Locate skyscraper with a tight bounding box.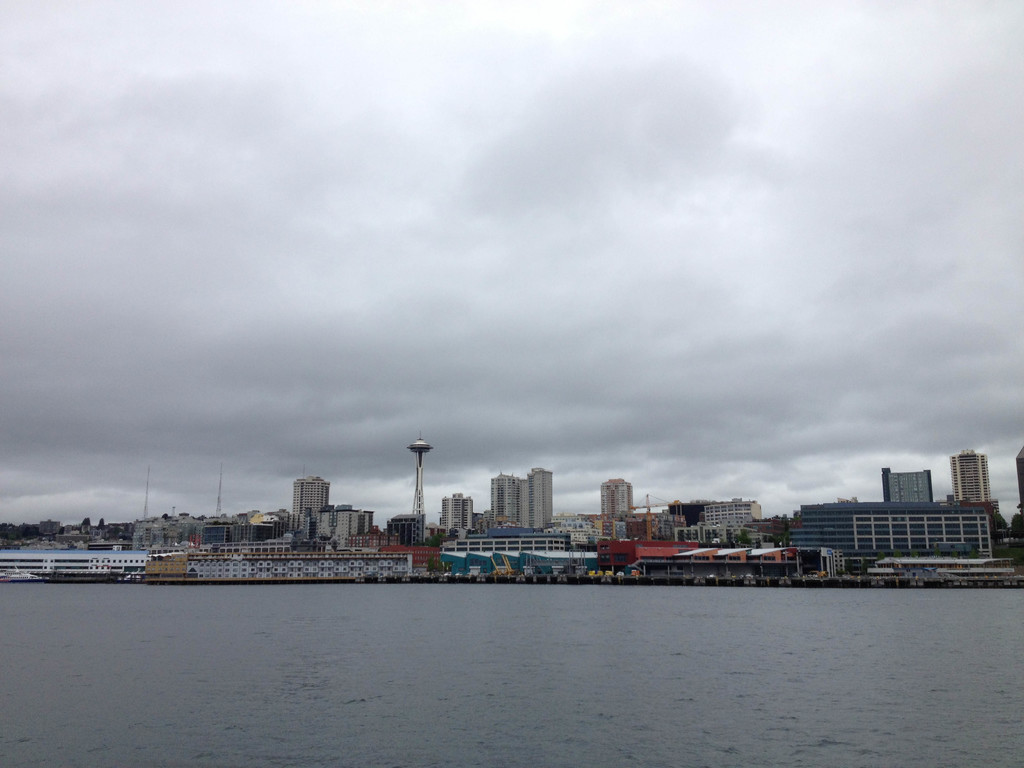
box=[493, 468, 554, 522].
